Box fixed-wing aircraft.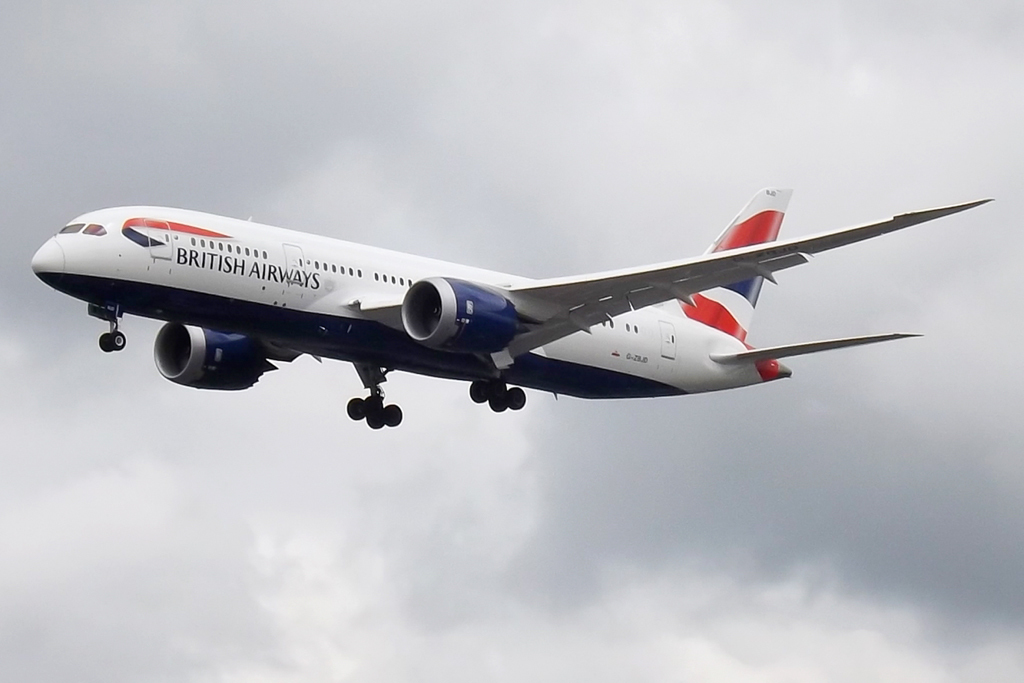
31, 187, 994, 429.
